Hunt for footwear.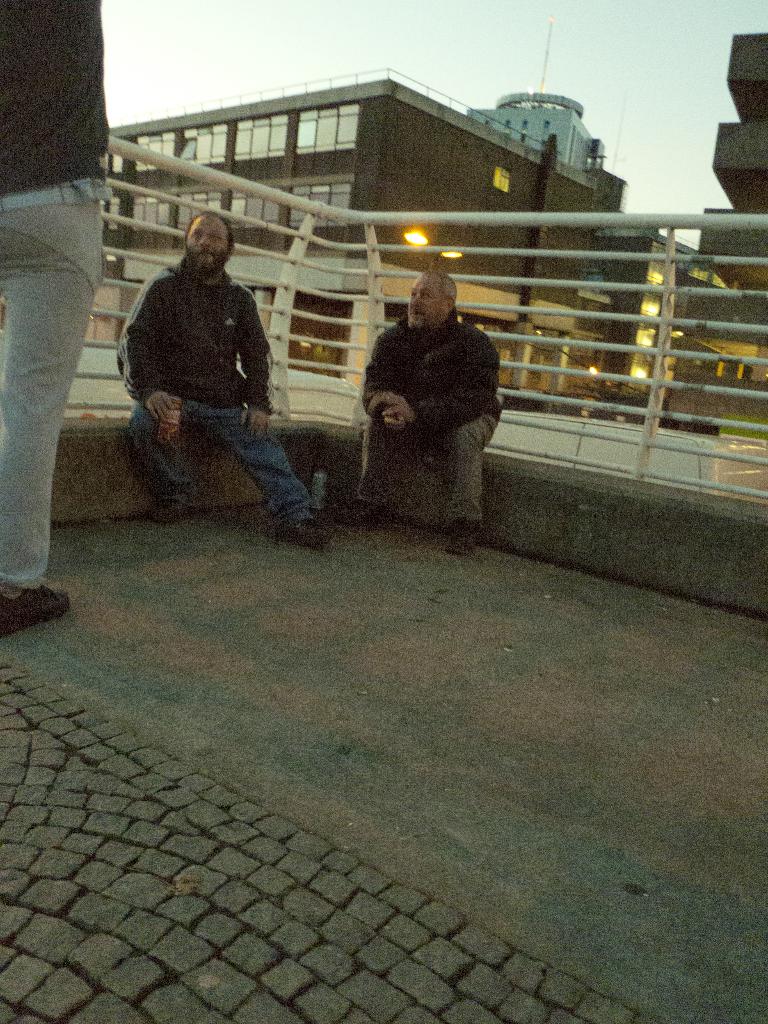
Hunted down at bbox(441, 516, 481, 554).
